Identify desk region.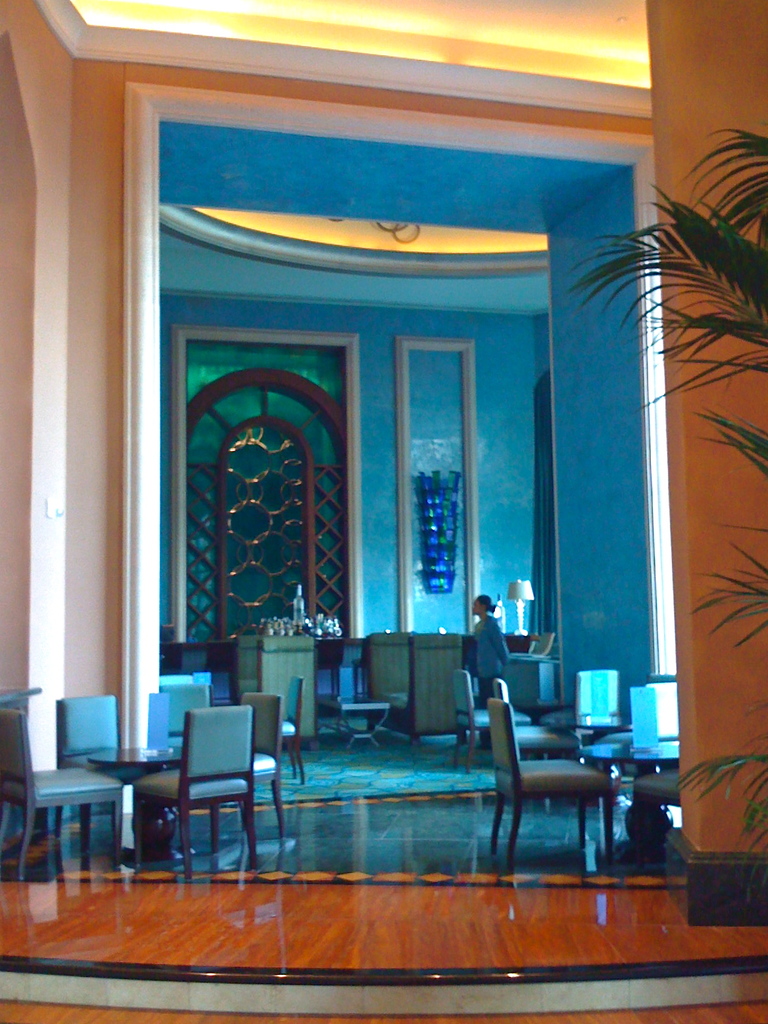
Region: {"x1": 43, "y1": 710, "x2": 275, "y2": 885}.
